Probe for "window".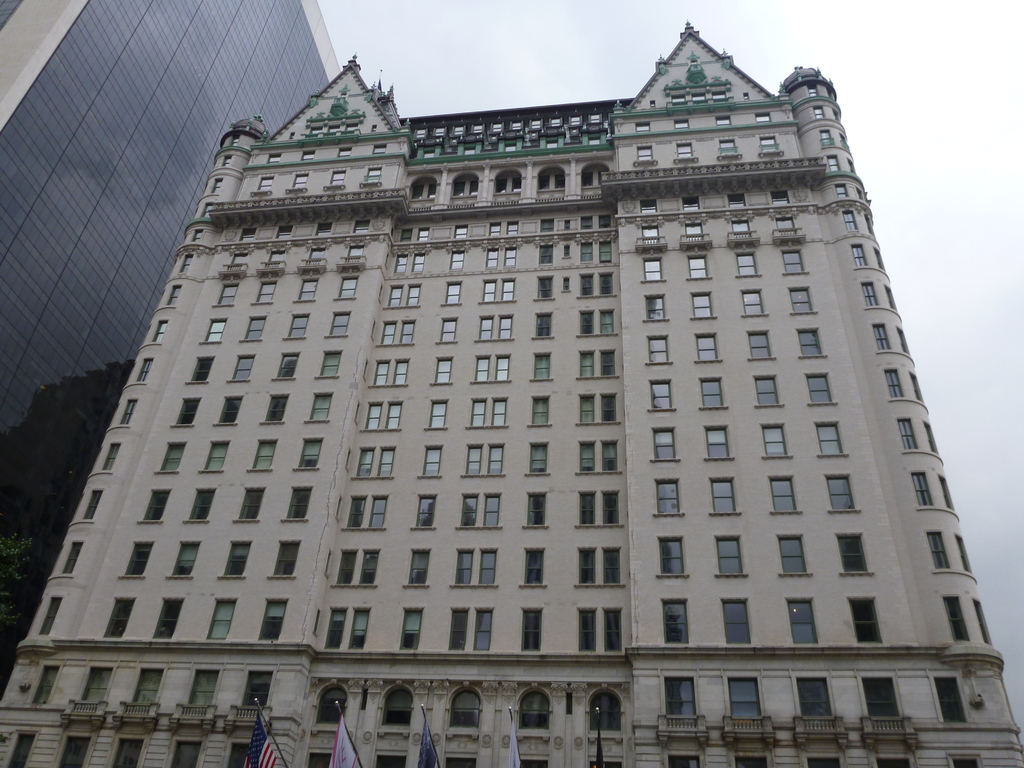
Probe result: (335,146,351,157).
